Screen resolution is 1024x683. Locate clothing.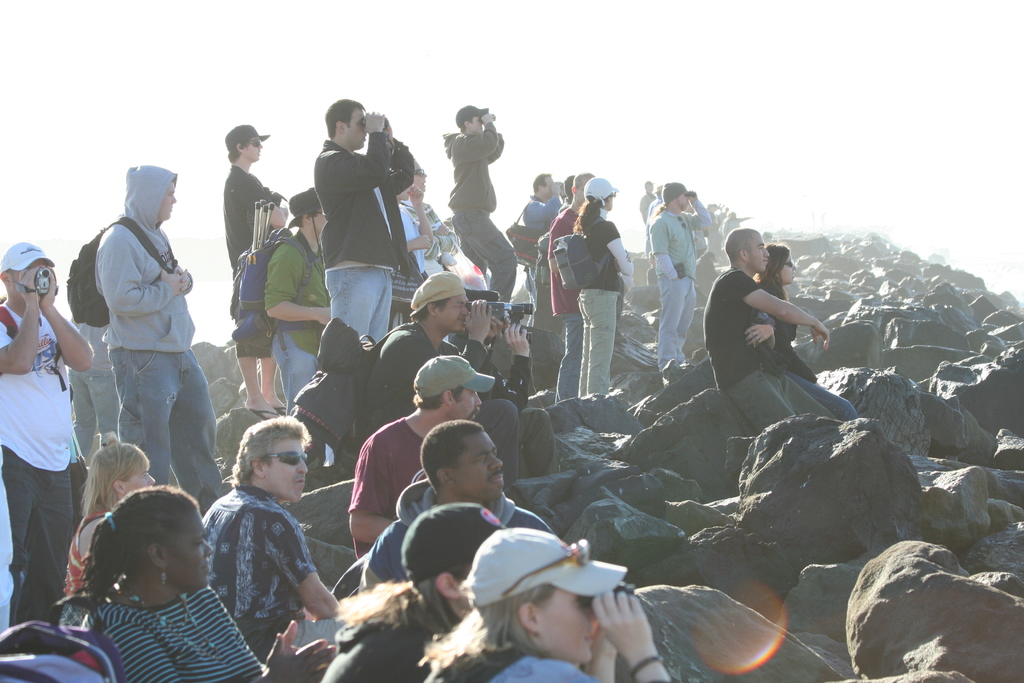
197 483 318 664.
